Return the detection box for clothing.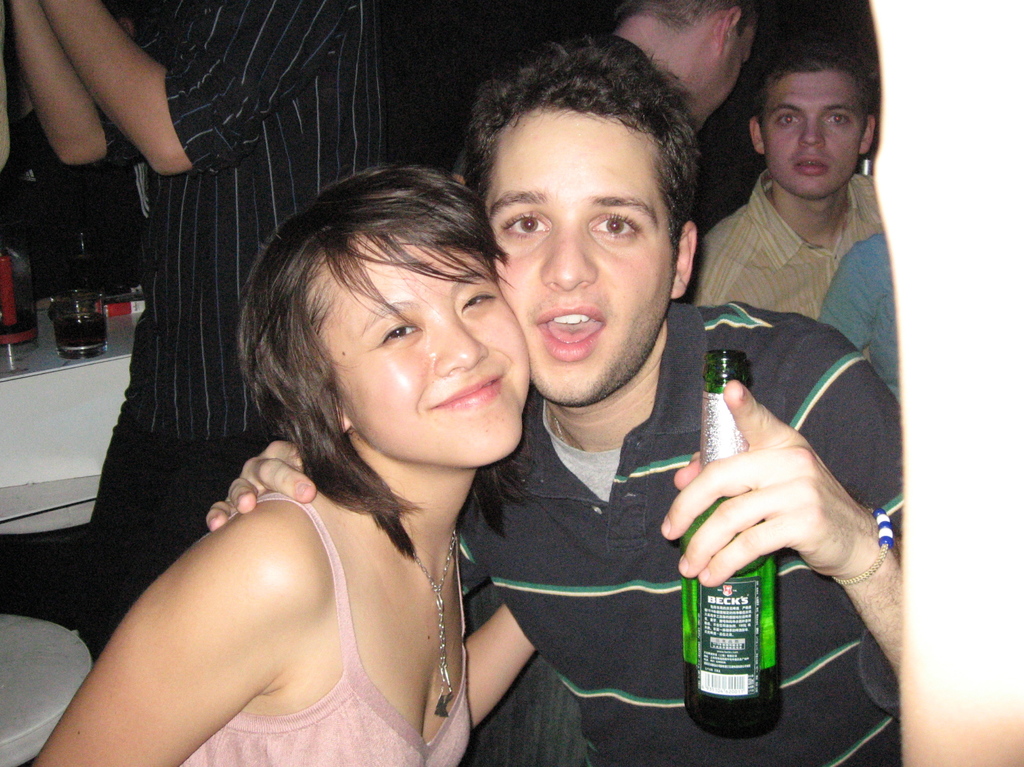
select_region(815, 230, 897, 407).
